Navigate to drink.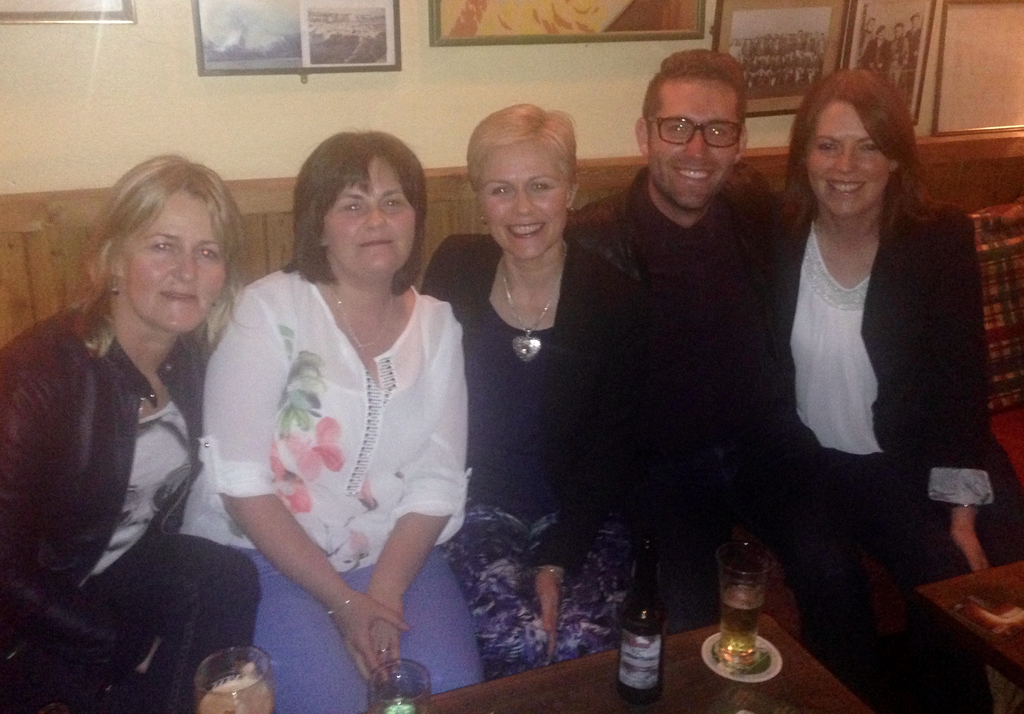
Navigation target: rect(716, 582, 762, 667).
